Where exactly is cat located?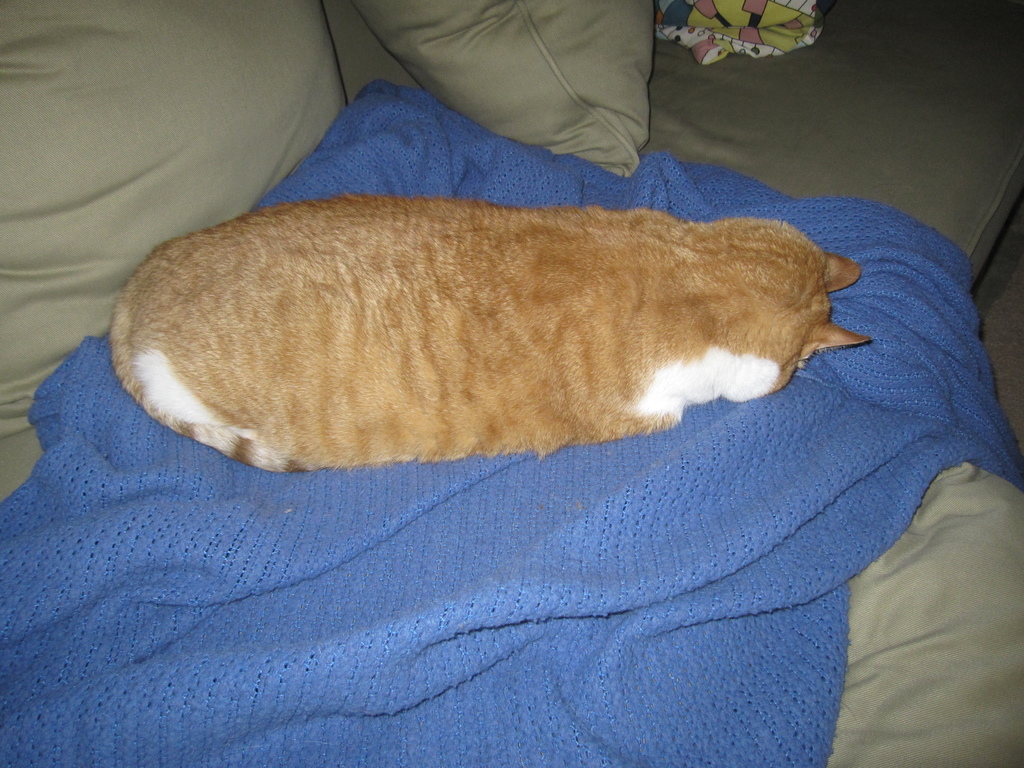
Its bounding box is l=116, t=188, r=871, b=484.
